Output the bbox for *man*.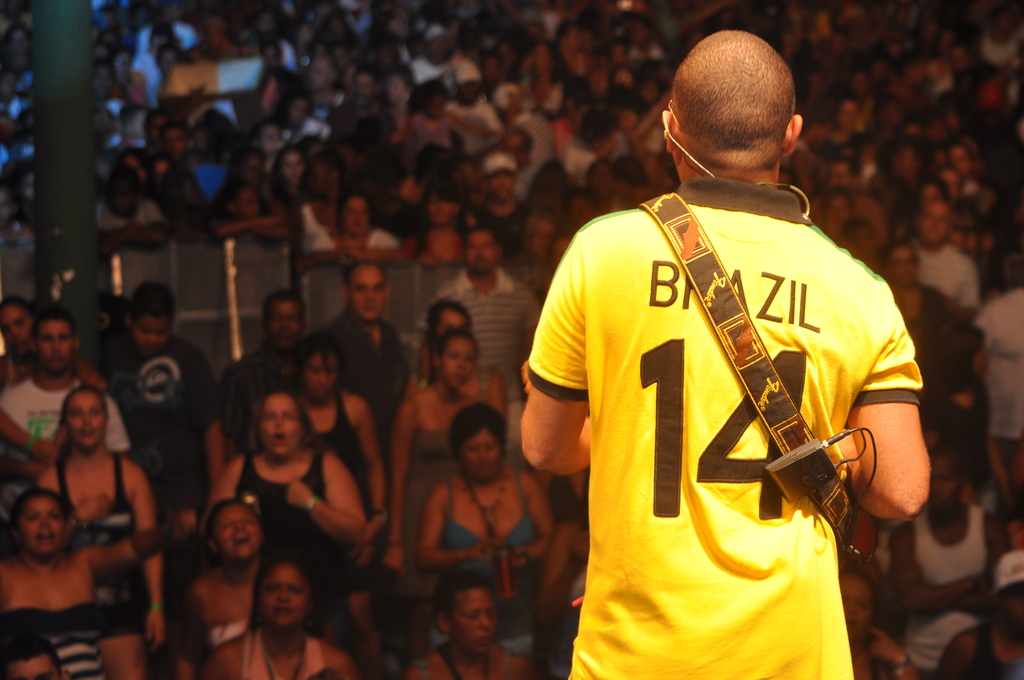
bbox=[221, 290, 308, 460].
